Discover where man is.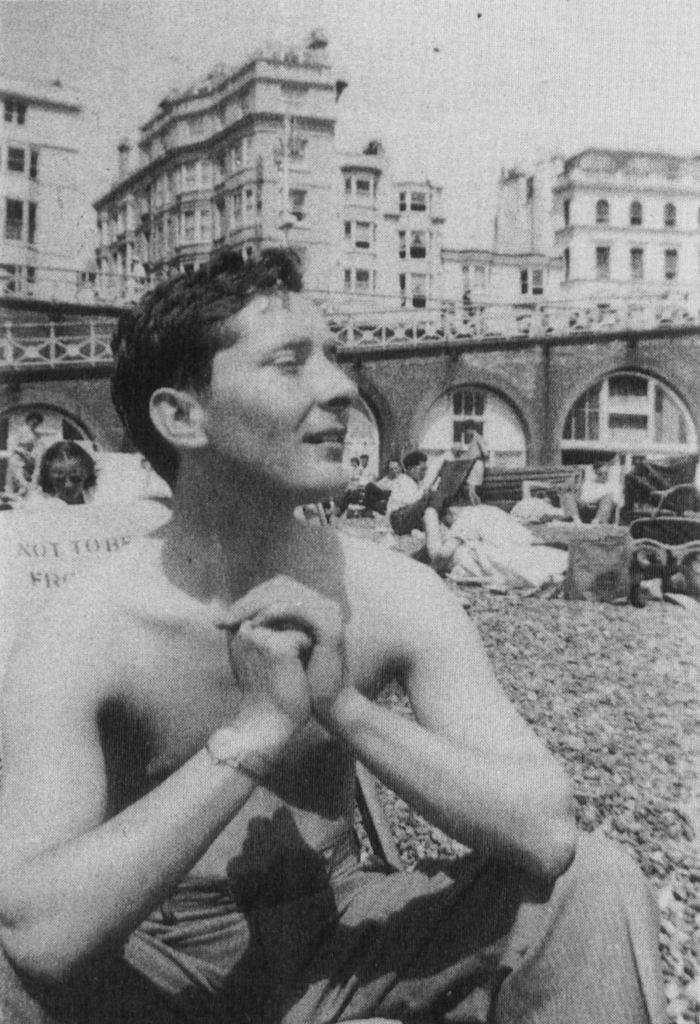
Discovered at BBox(385, 449, 448, 561).
